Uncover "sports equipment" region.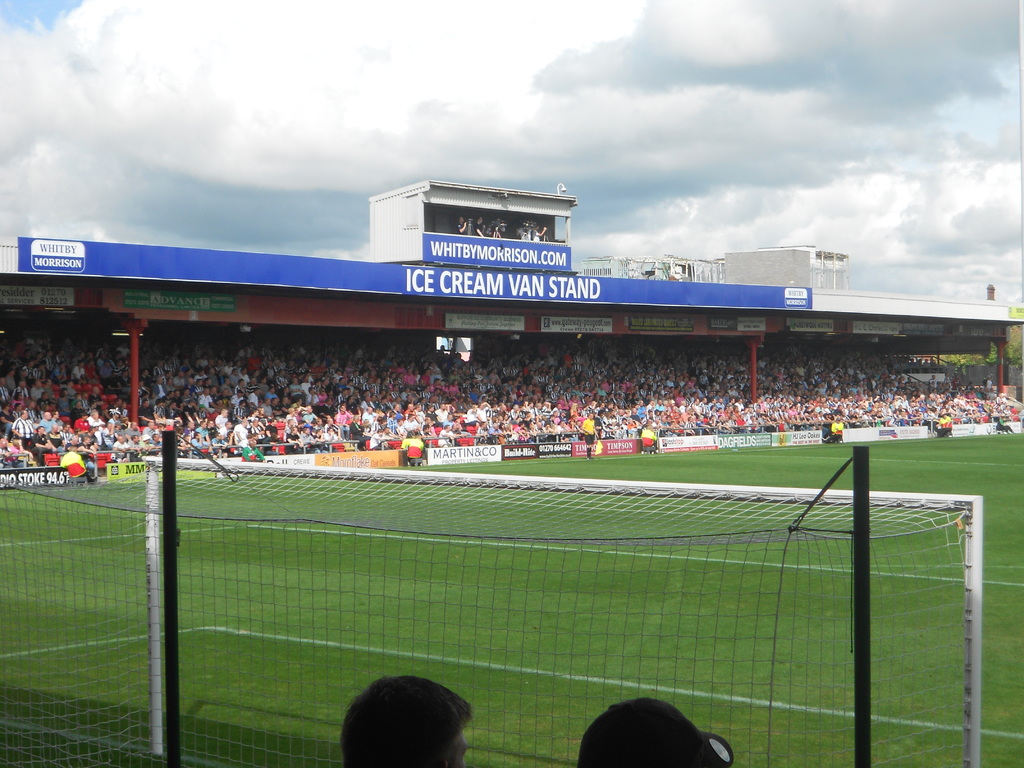
Uncovered: crop(0, 455, 986, 767).
